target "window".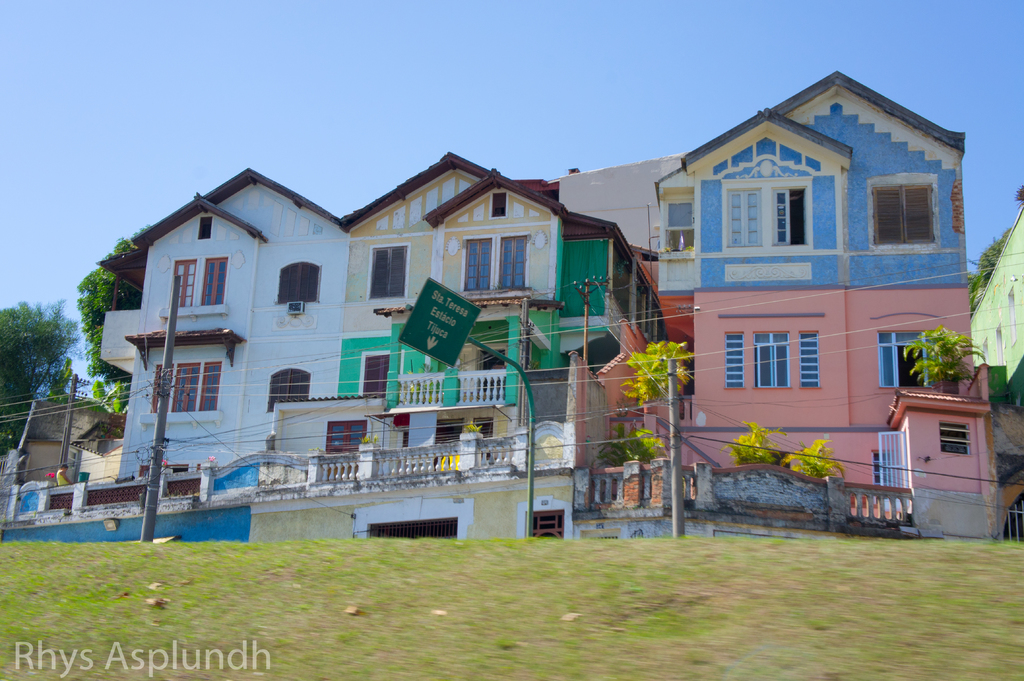
Target region: pyautogui.locateOnScreen(265, 370, 311, 410).
